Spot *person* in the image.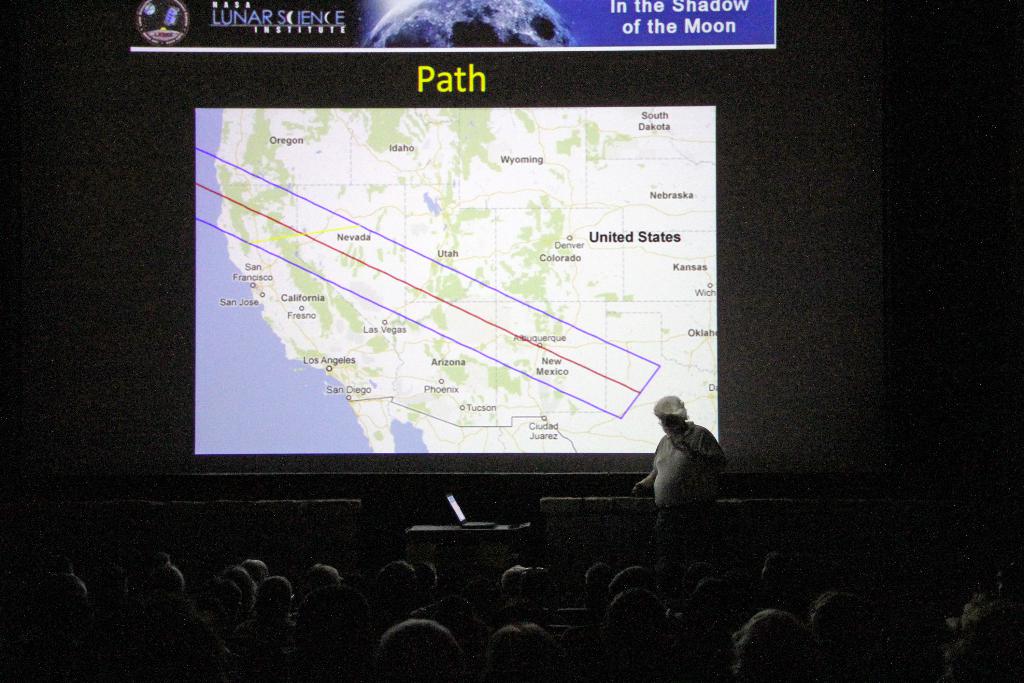
*person* found at [x1=644, y1=392, x2=721, y2=523].
